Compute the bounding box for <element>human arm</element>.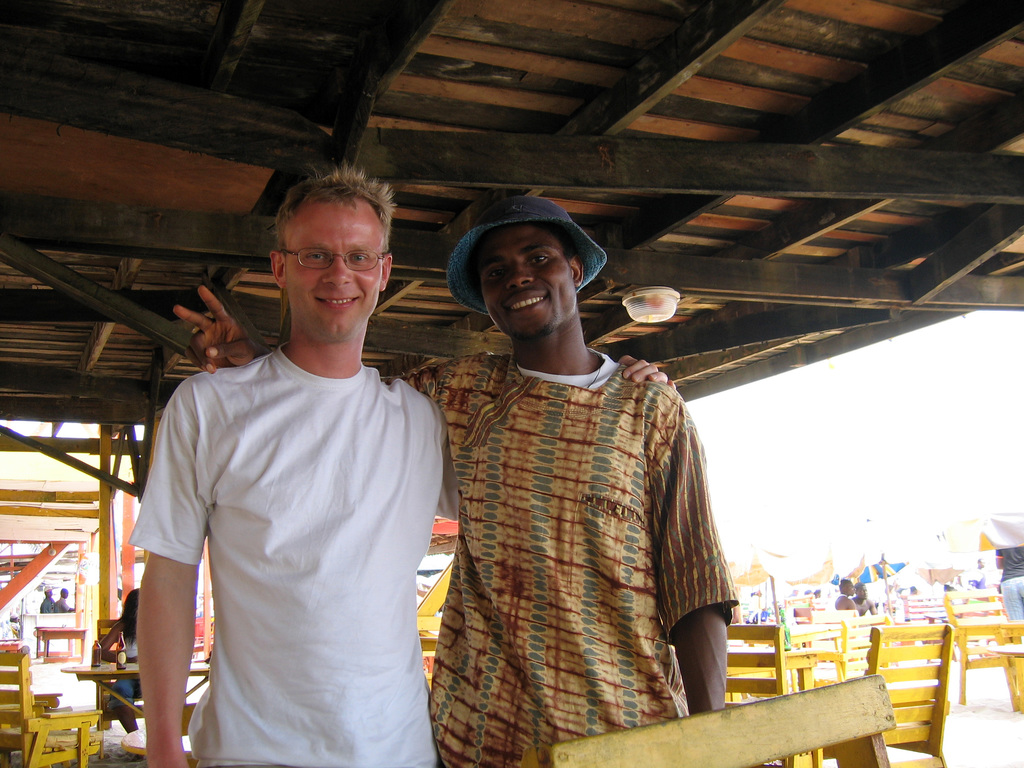
425, 388, 471, 523.
